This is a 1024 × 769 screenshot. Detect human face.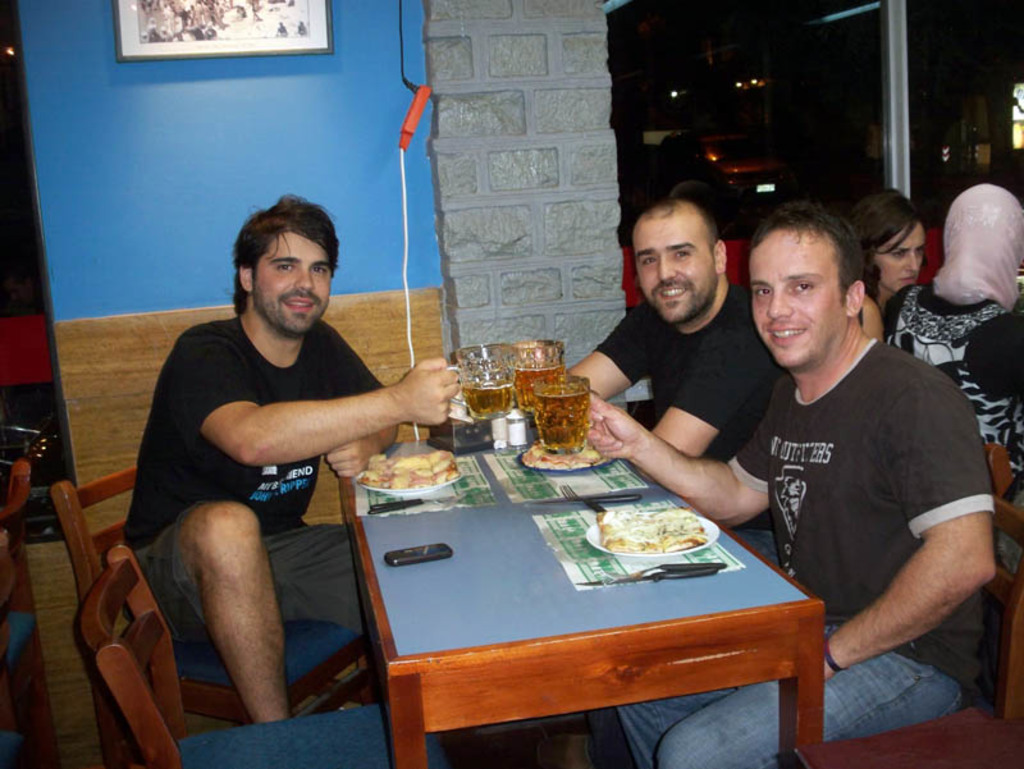
<region>639, 209, 710, 325</region>.
